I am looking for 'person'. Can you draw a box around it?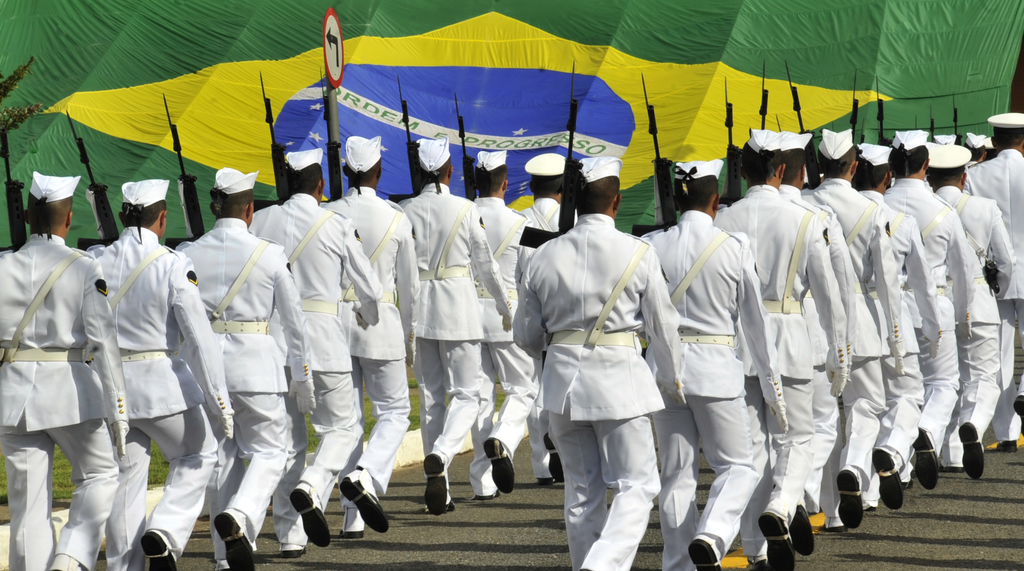
Sure, the bounding box is x1=508, y1=155, x2=687, y2=570.
